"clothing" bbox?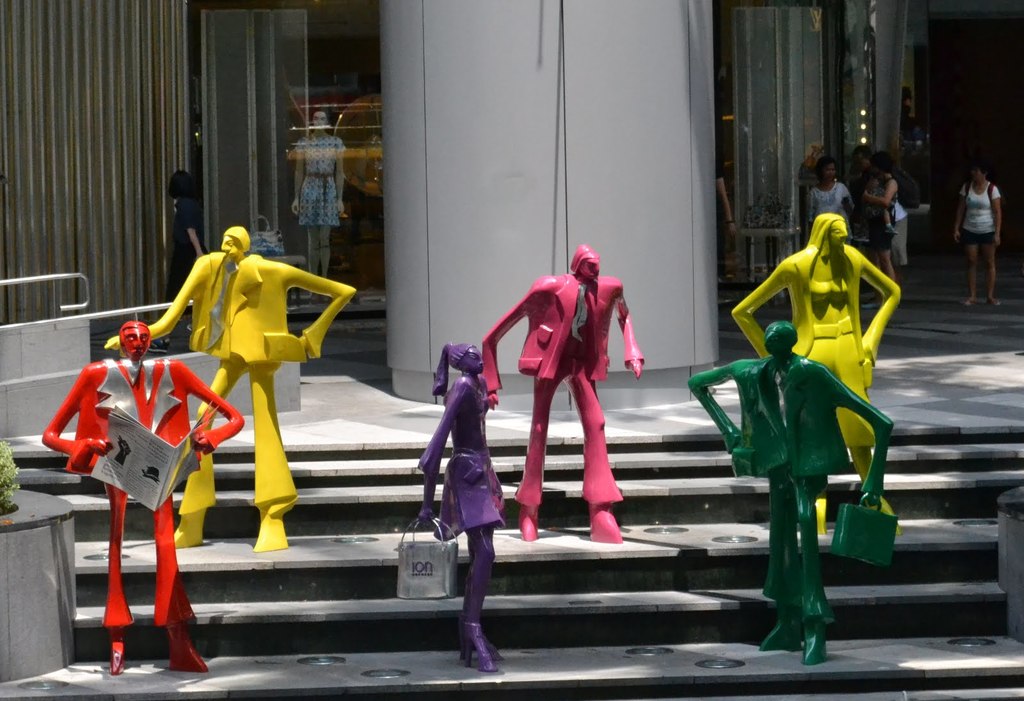
left=963, top=173, right=1002, bottom=239
